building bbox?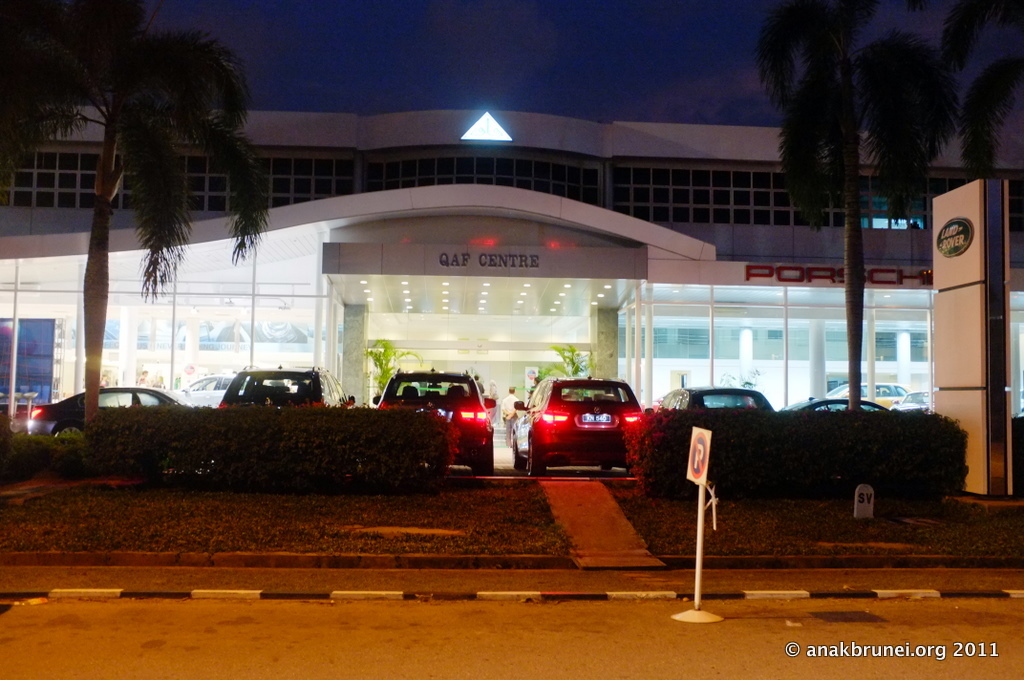
pyautogui.locateOnScreen(0, 106, 1023, 439)
